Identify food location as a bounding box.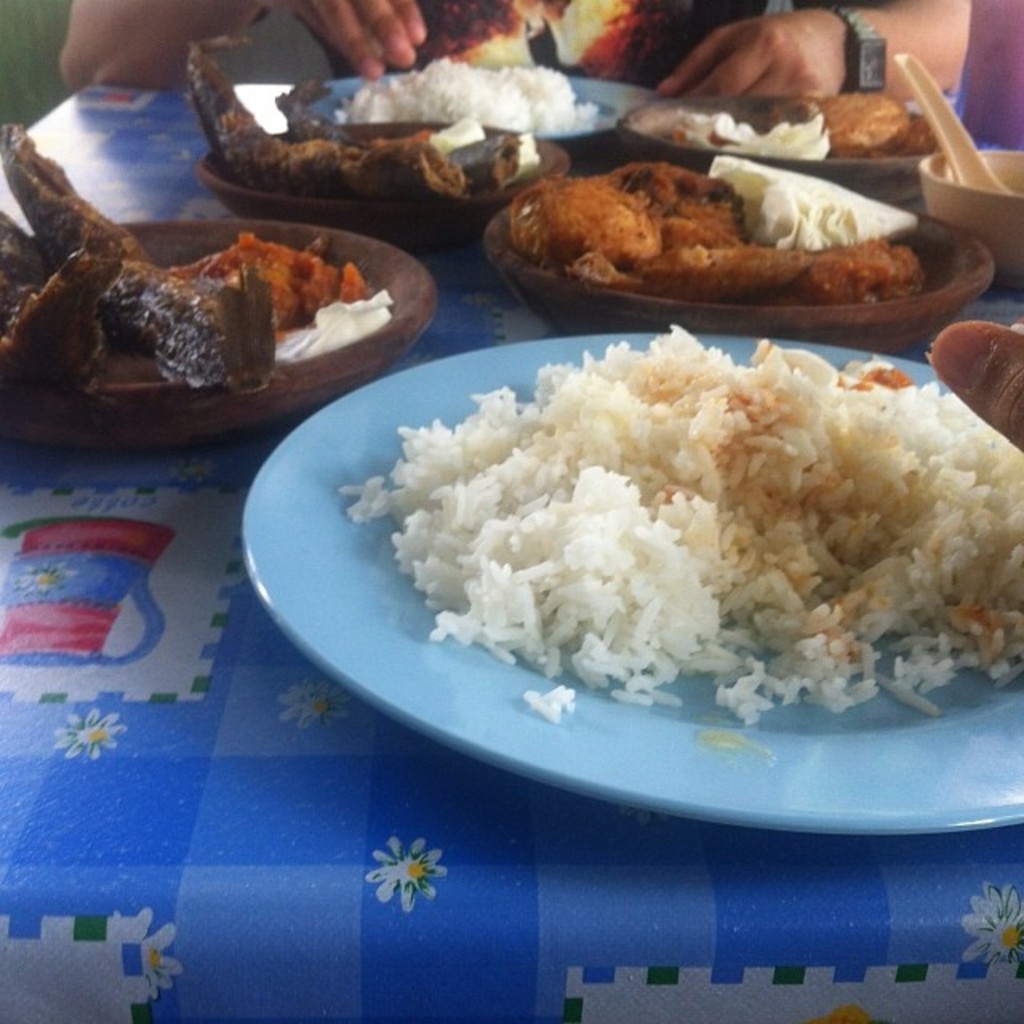
detection(184, 50, 464, 195).
